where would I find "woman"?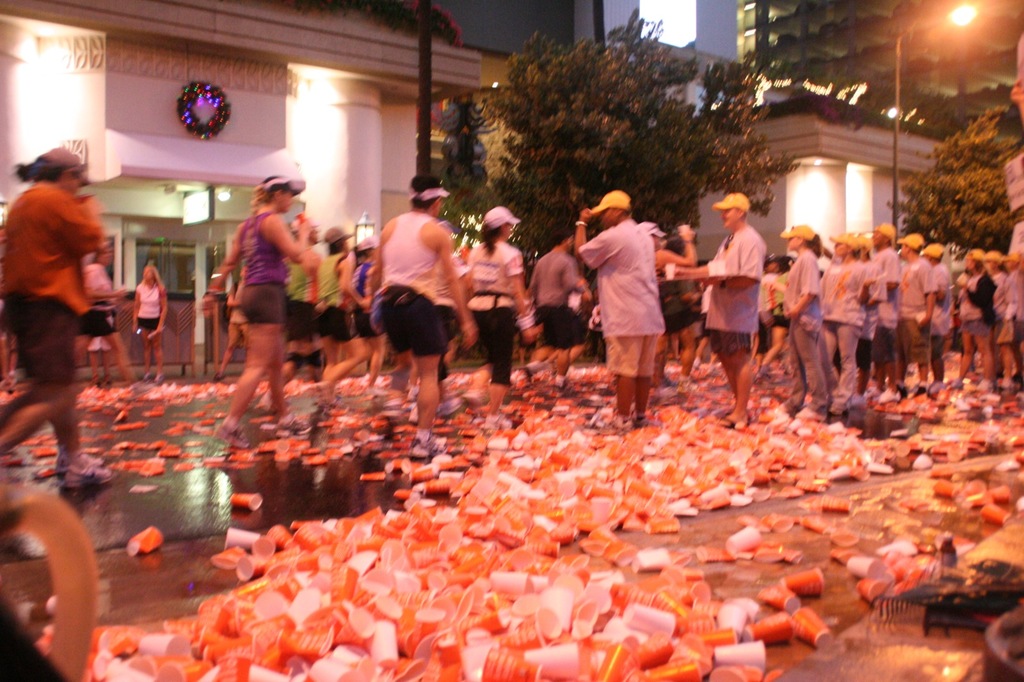
At box(133, 262, 167, 383).
